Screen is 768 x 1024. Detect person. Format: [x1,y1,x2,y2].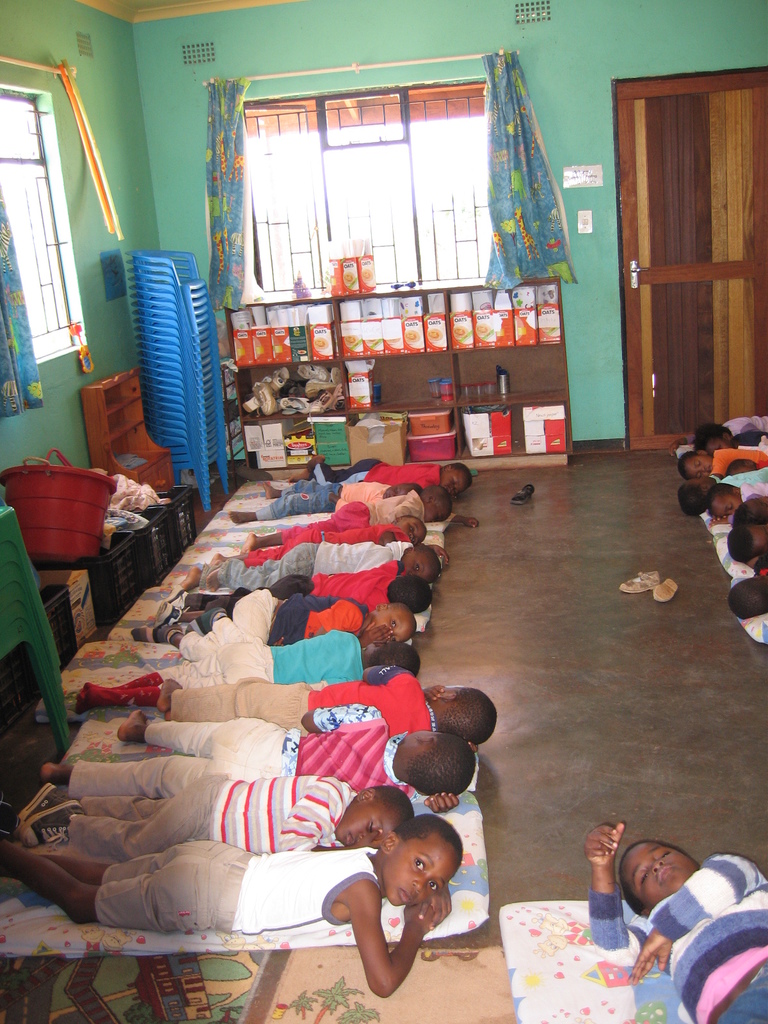
[333,797,476,996].
